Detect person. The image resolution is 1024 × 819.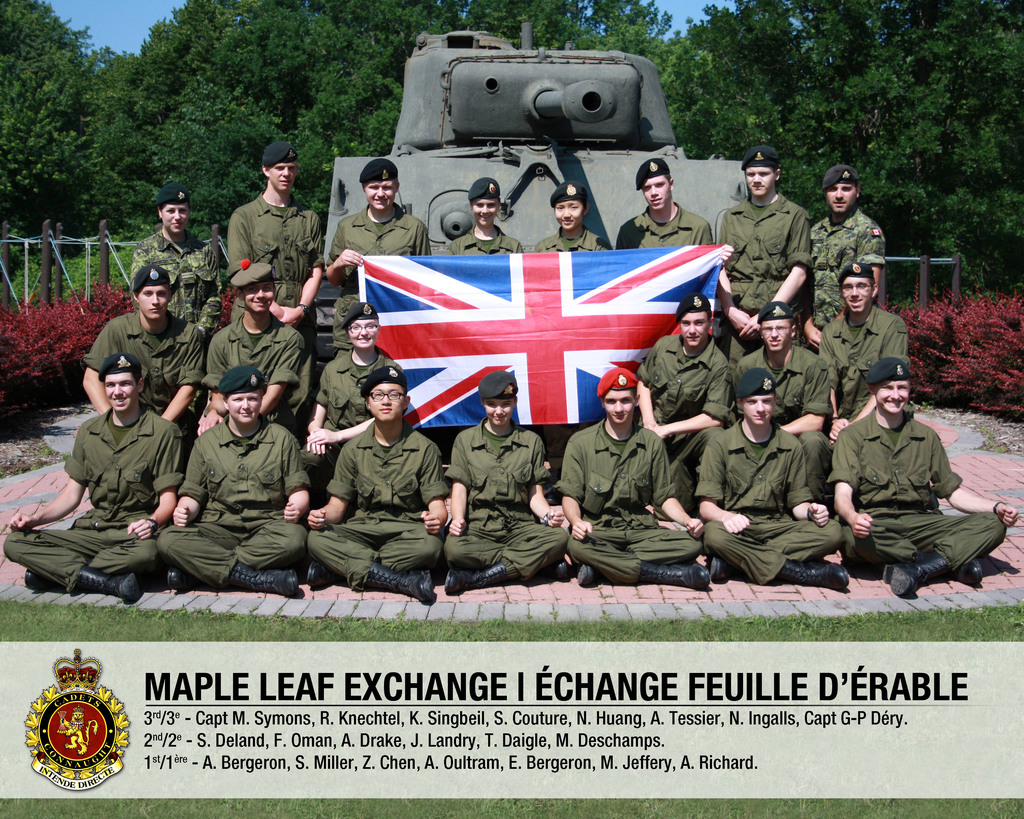
<region>824, 360, 1015, 596</region>.
